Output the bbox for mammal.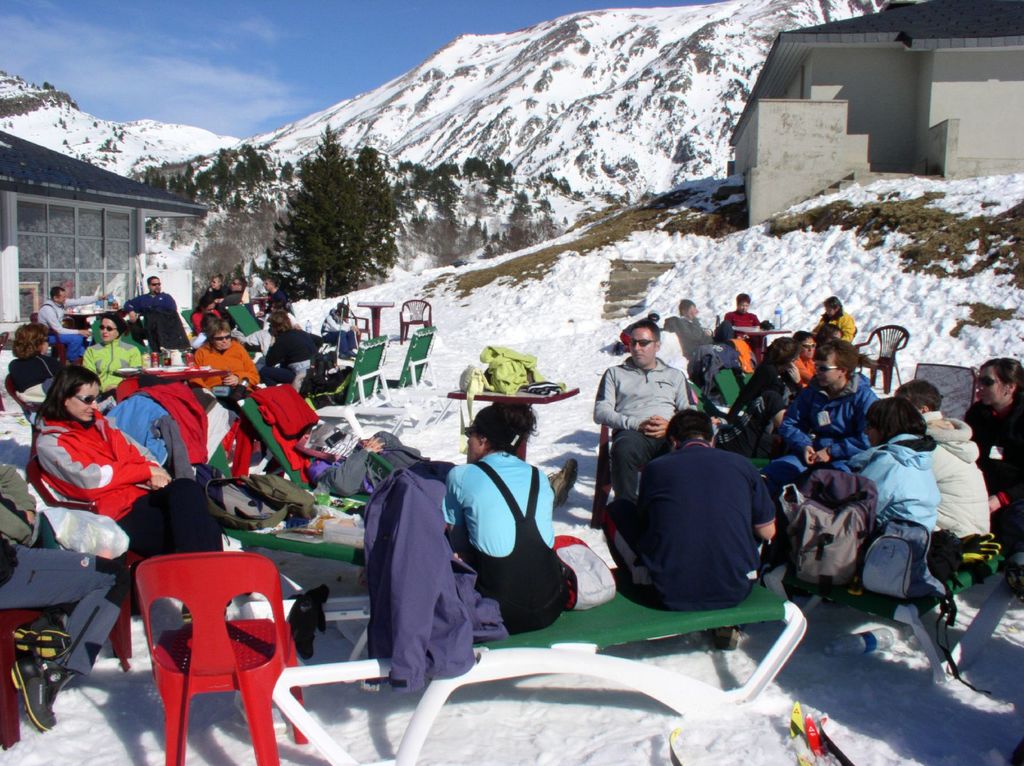
[716, 336, 809, 456].
